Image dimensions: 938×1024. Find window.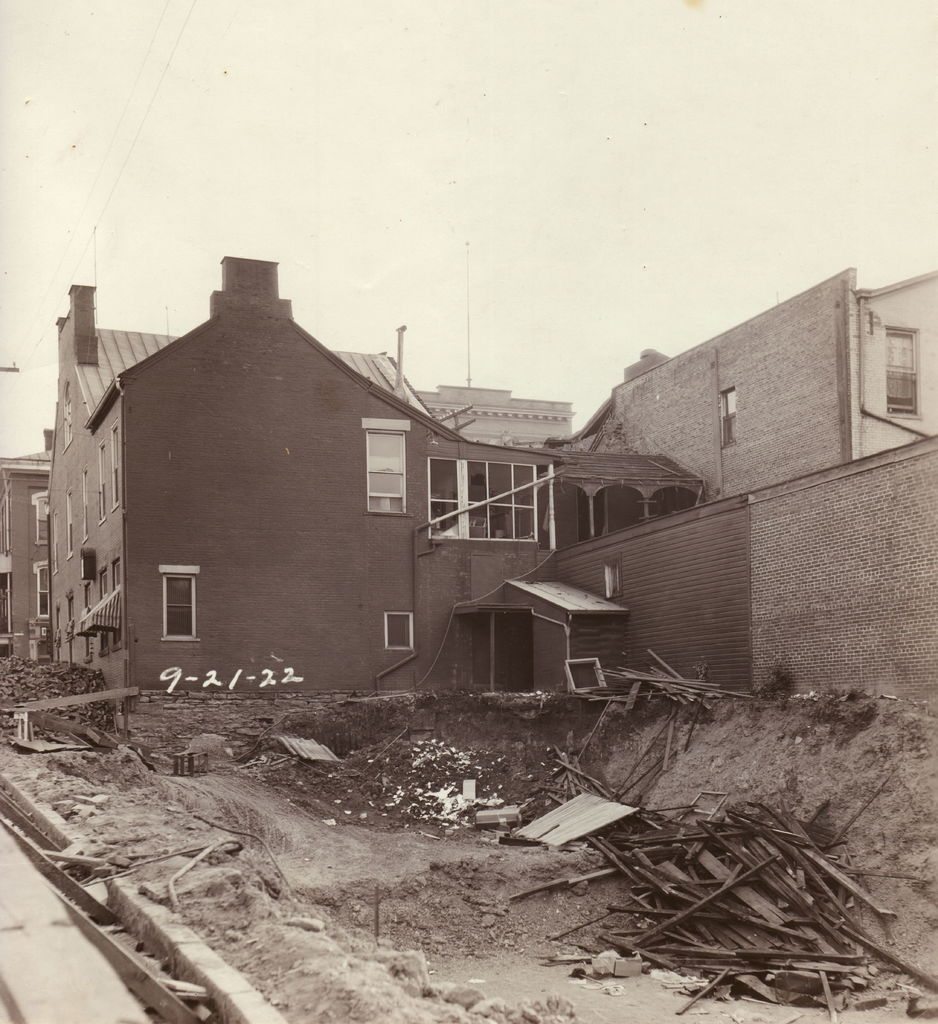
rect(104, 562, 125, 644).
